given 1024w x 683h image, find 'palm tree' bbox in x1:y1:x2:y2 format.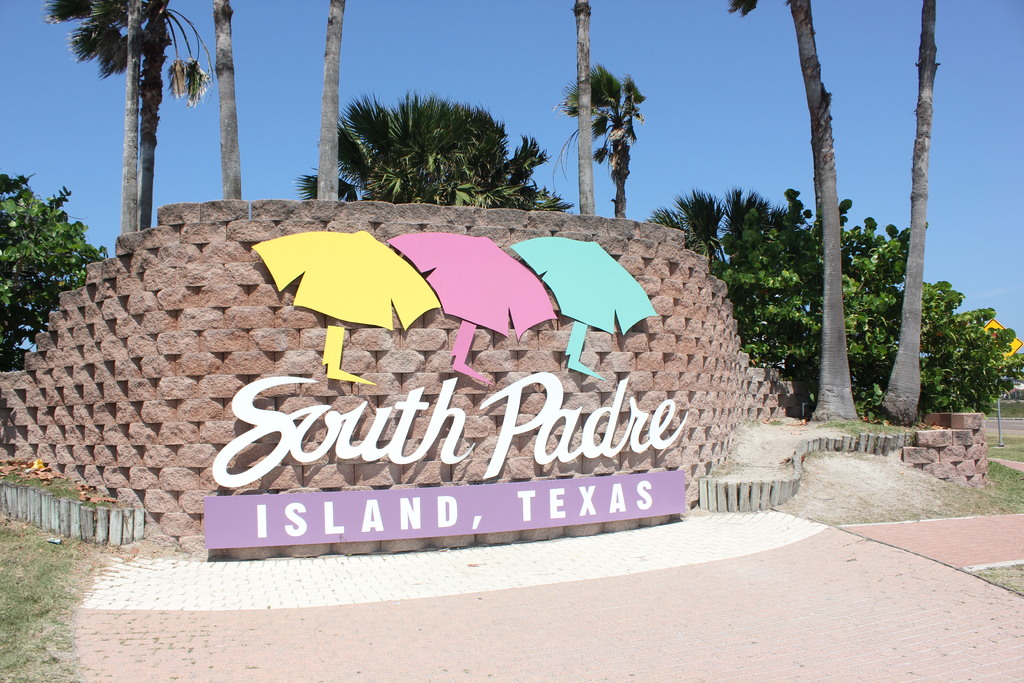
553:70:652:235.
